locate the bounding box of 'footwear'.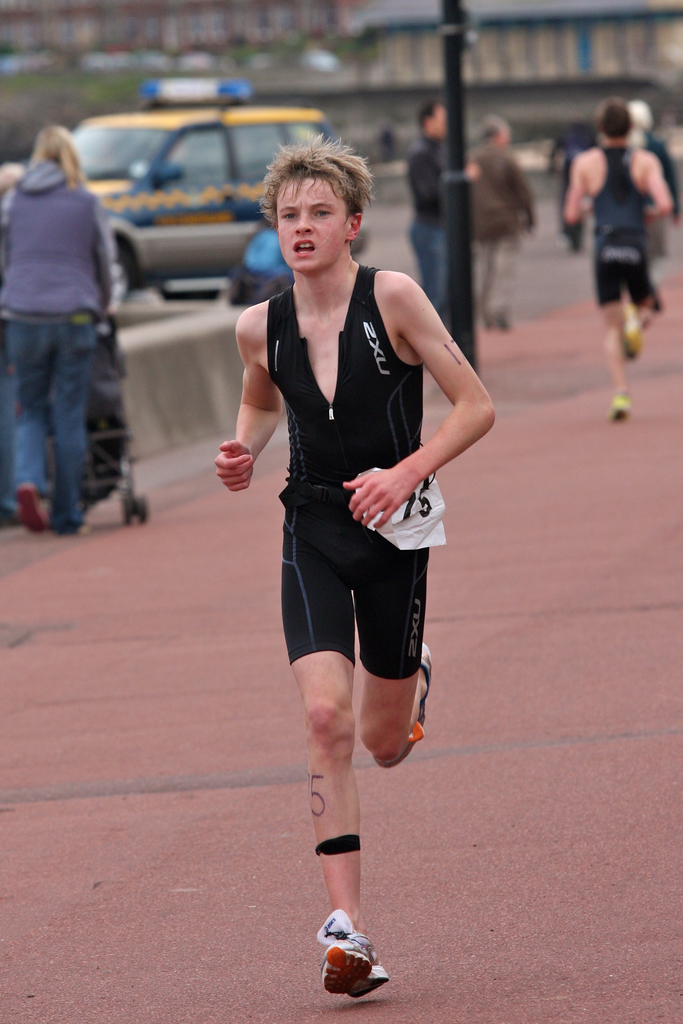
Bounding box: pyautogui.locateOnScreen(49, 509, 85, 534).
